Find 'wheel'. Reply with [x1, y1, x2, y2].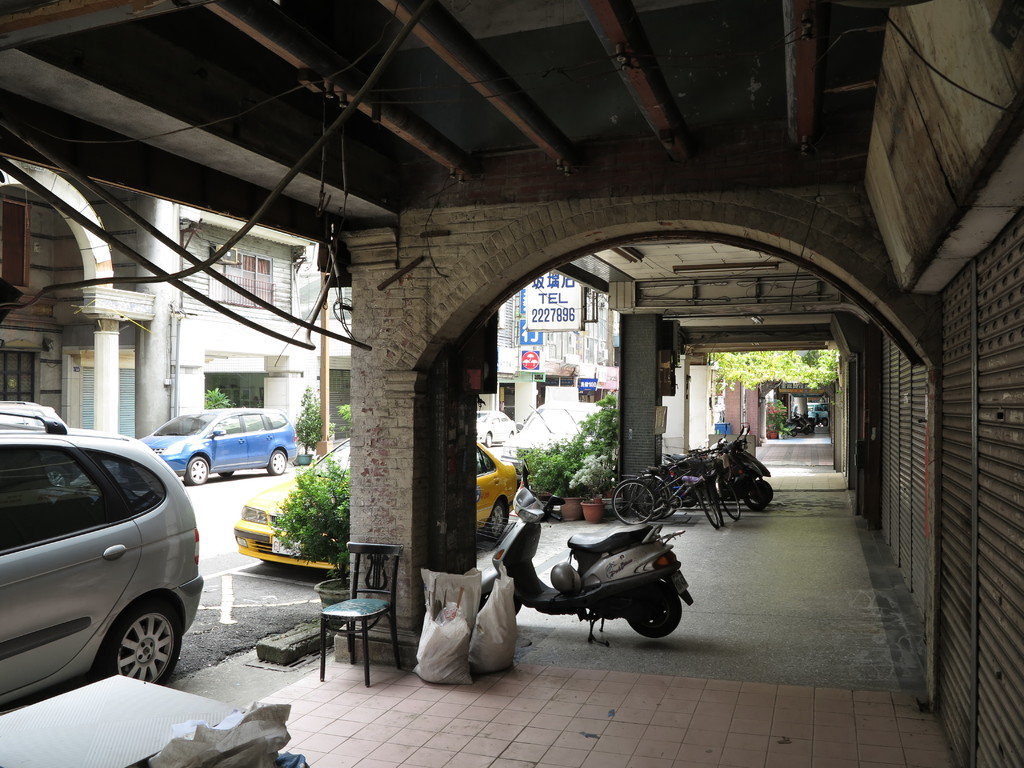
[487, 497, 515, 541].
